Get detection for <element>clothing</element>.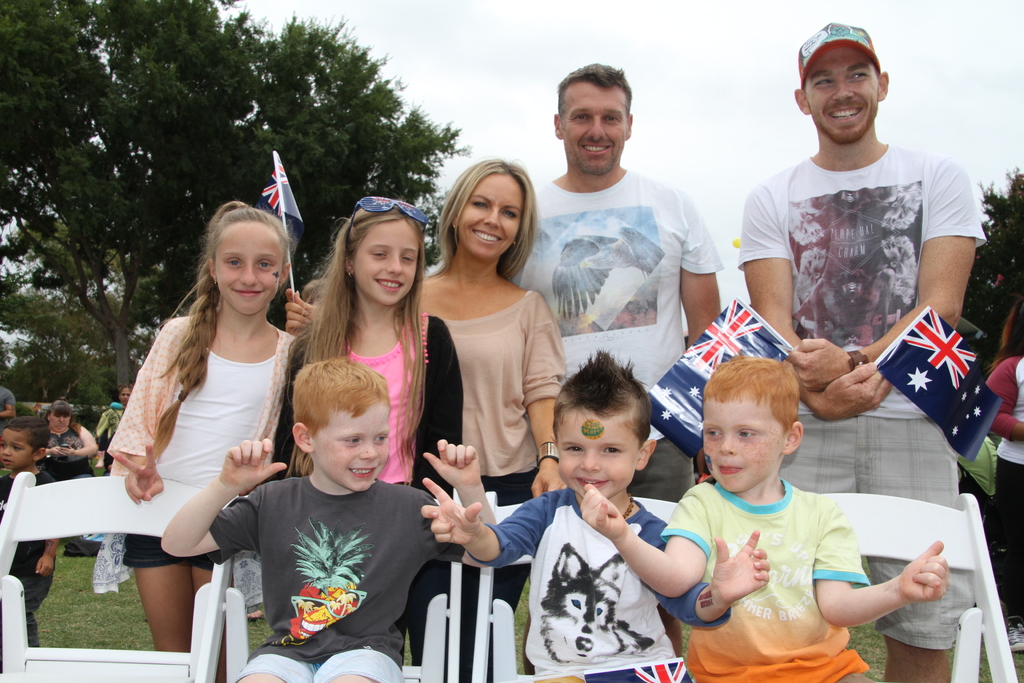
Detection: bbox(733, 139, 988, 654).
